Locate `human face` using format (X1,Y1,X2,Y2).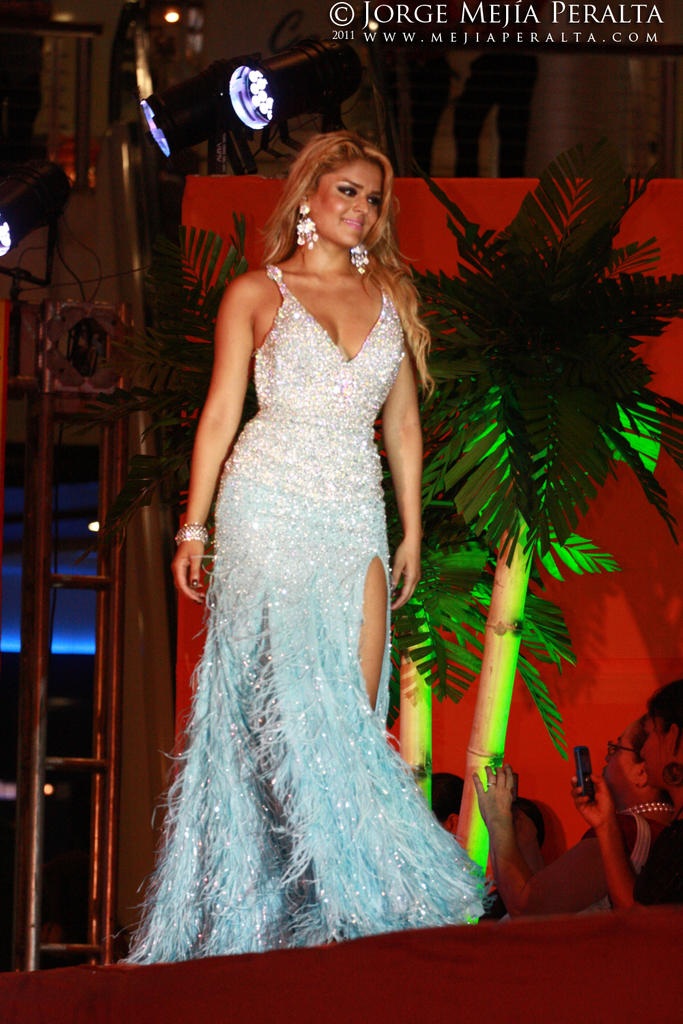
(309,158,385,246).
